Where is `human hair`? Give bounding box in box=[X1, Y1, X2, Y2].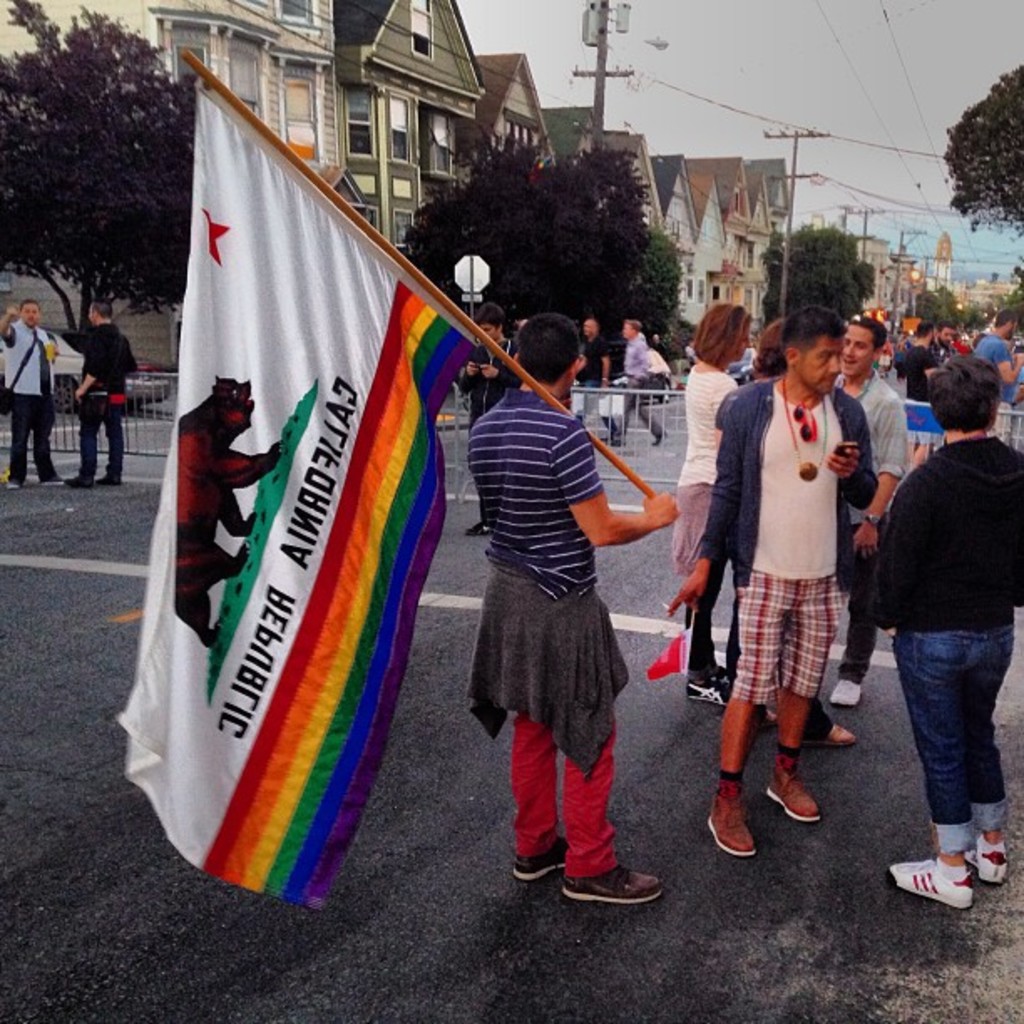
box=[514, 311, 581, 392].
